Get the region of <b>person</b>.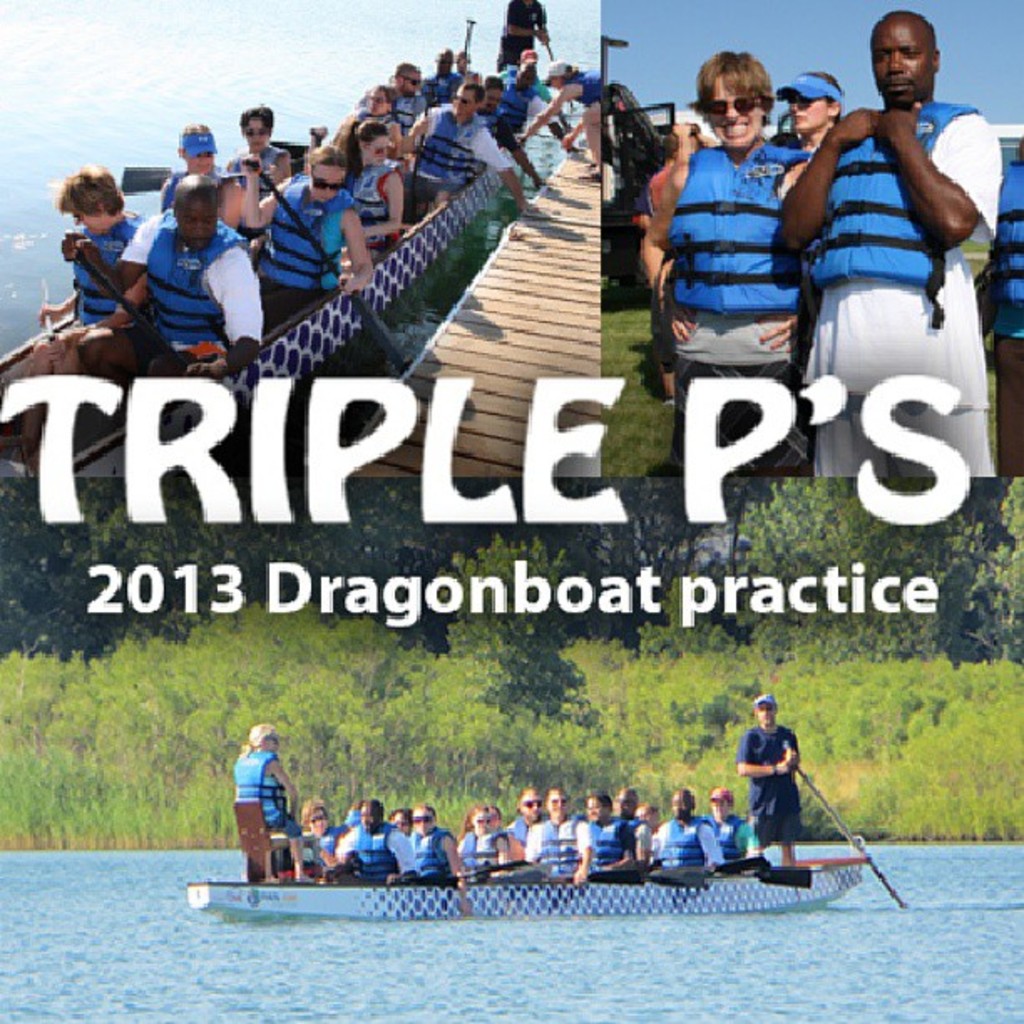
(238, 141, 385, 311).
